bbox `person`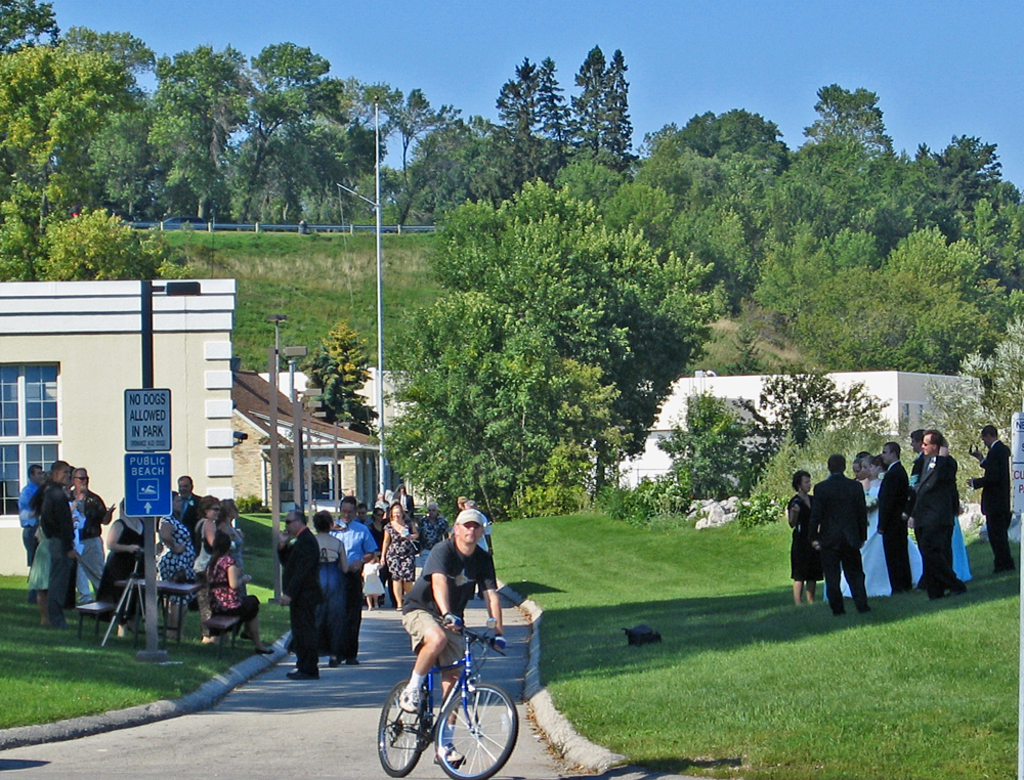
<bbox>307, 512, 351, 665</bbox>
